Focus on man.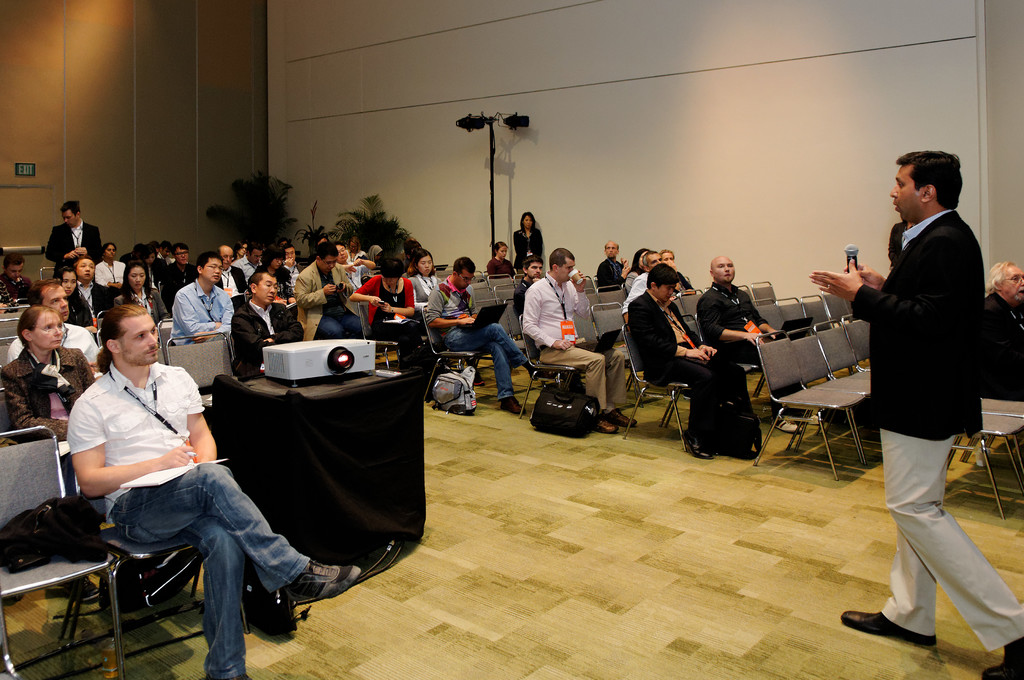
Focused at box(0, 254, 39, 309).
